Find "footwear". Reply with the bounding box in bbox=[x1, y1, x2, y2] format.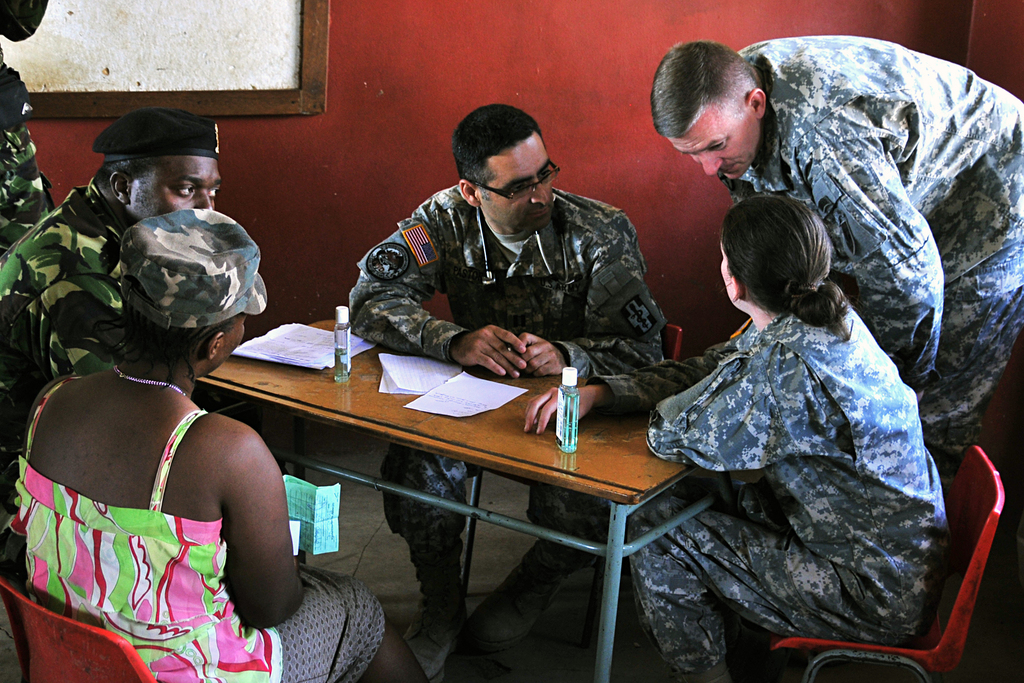
bbox=[463, 566, 583, 654].
